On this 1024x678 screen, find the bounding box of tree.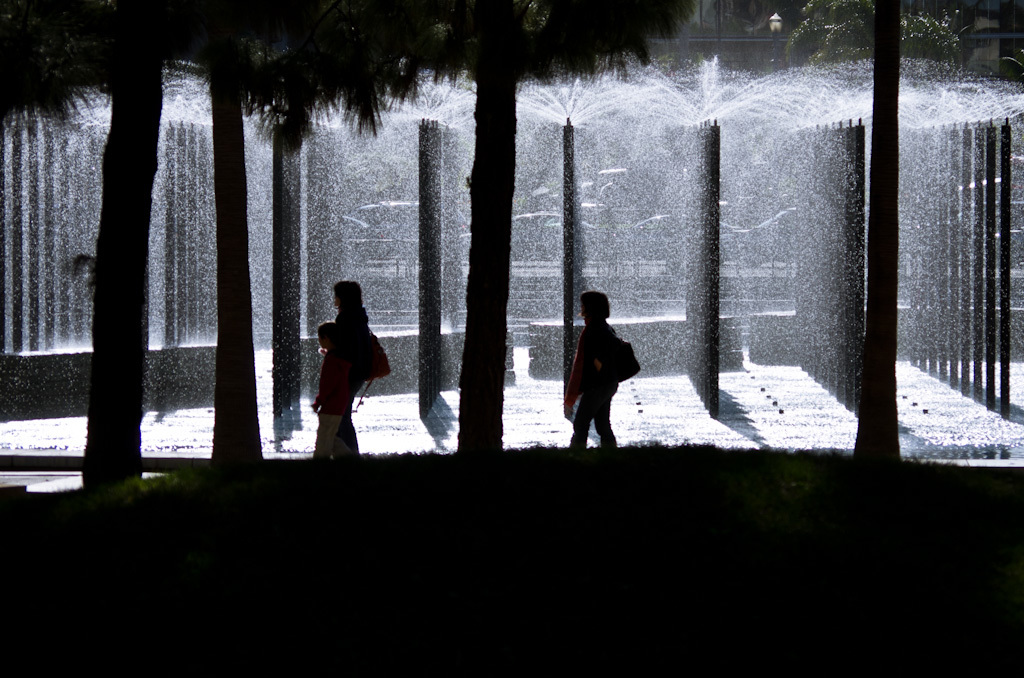
Bounding box: detection(192, 0, 389, 484).
